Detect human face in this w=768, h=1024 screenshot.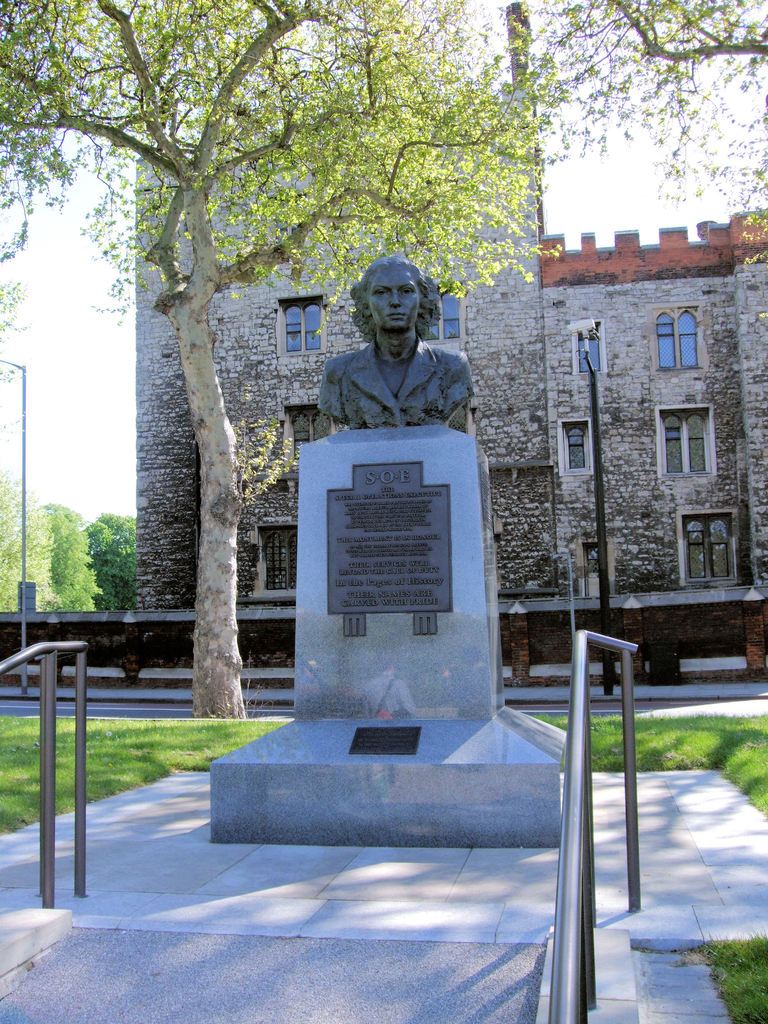
Detection: BBox(367, 269, 420, 332).
